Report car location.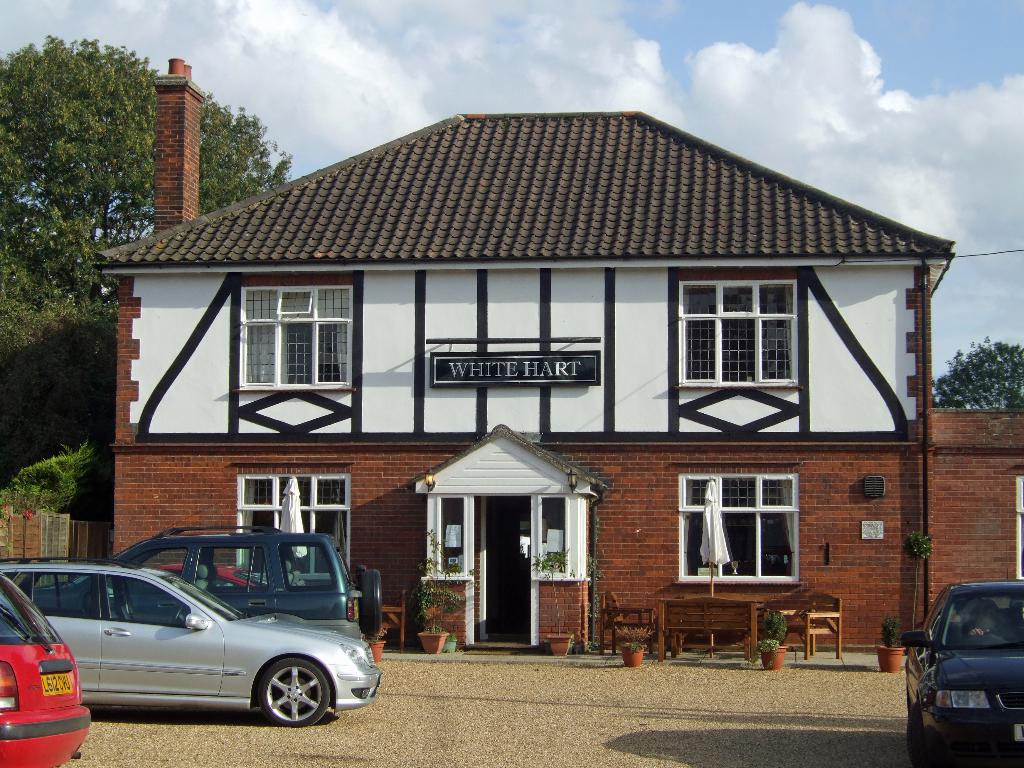
Report: select_region(0, 568, 93, 767).
